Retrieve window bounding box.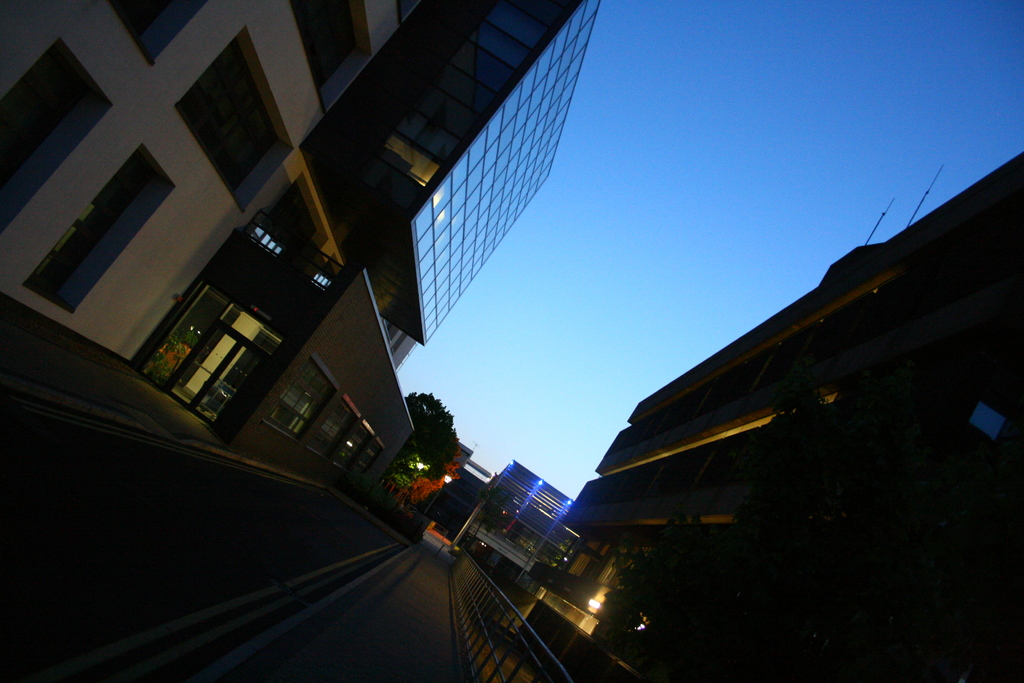
Bounding box: box(302, 389, 360, 461).
